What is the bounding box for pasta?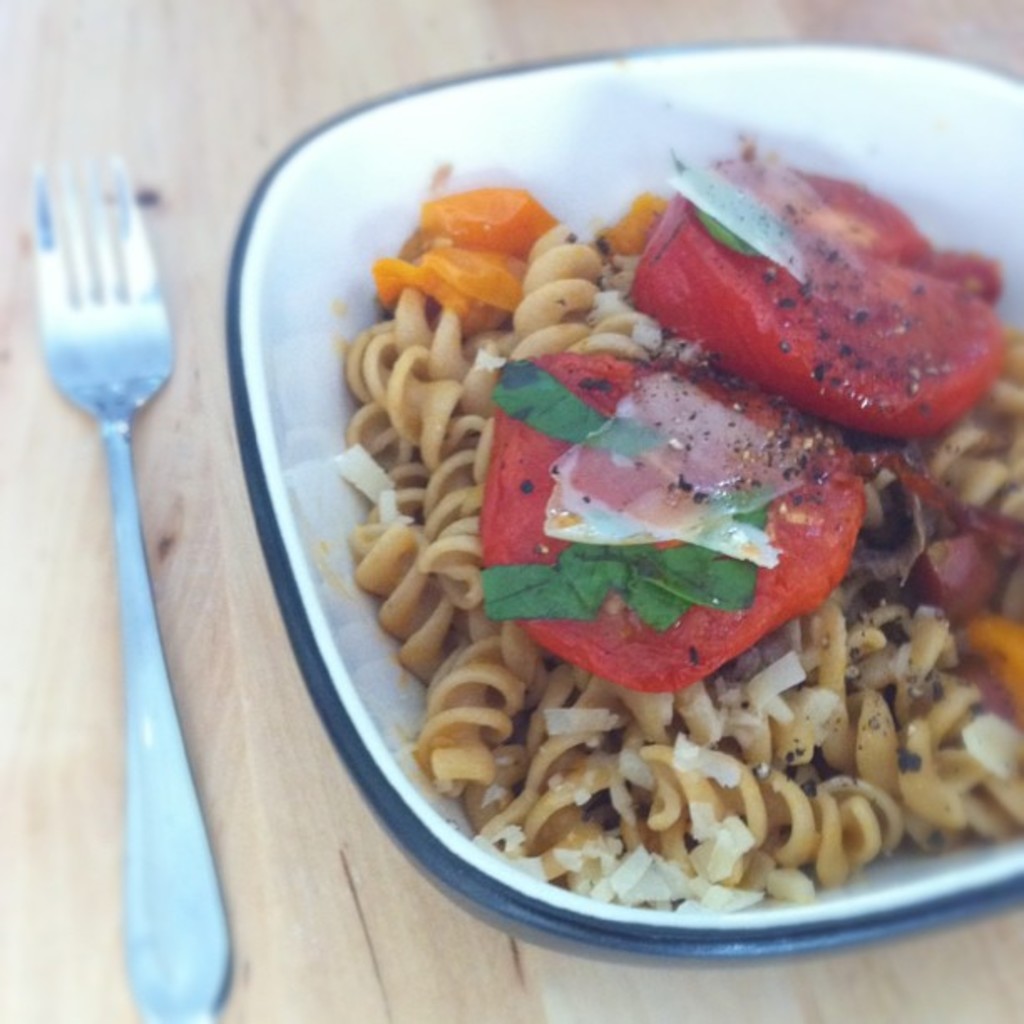
(left=323, top=89, right=979, bottom=952).
